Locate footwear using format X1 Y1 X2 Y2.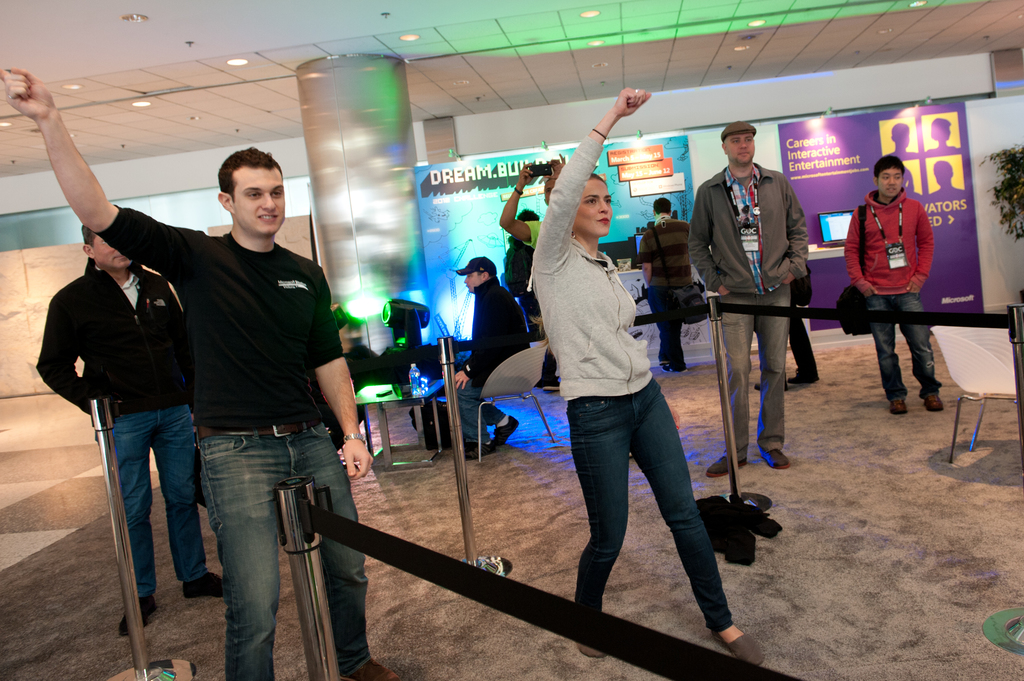
918 386 946 408.
